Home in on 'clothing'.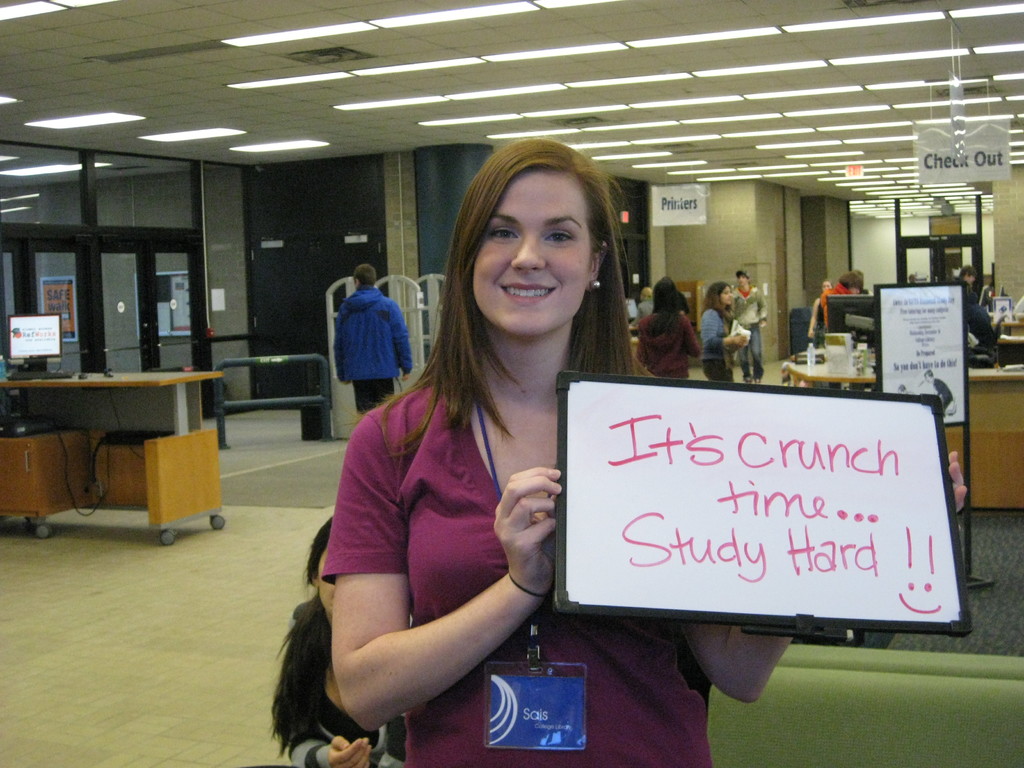
Homed in at (733, 287, 766, 384).
